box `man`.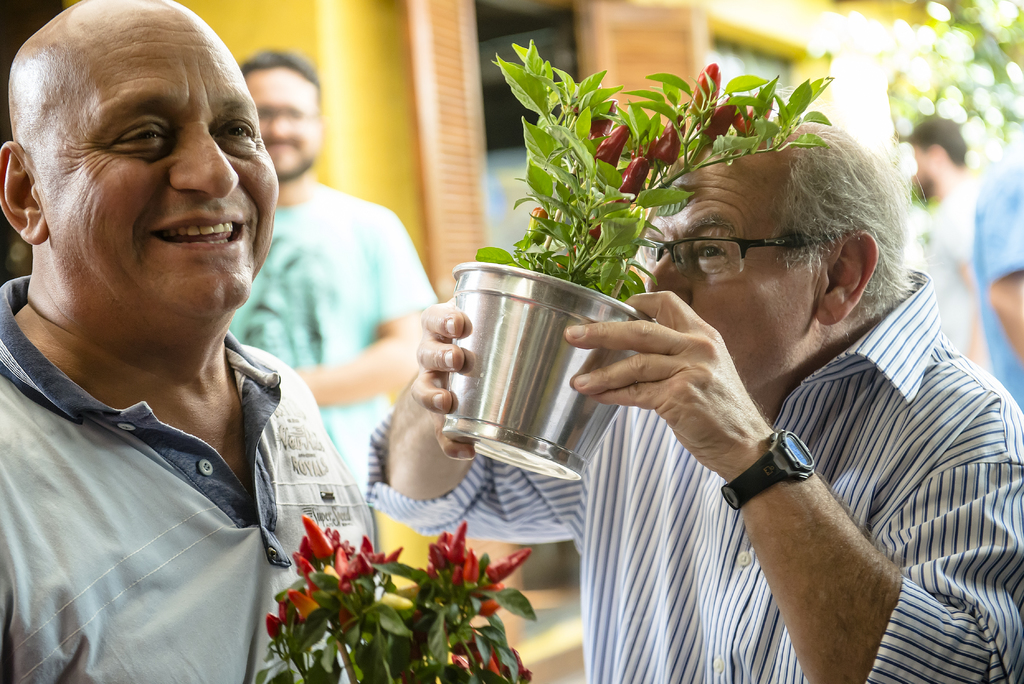
0,4,396,662.
